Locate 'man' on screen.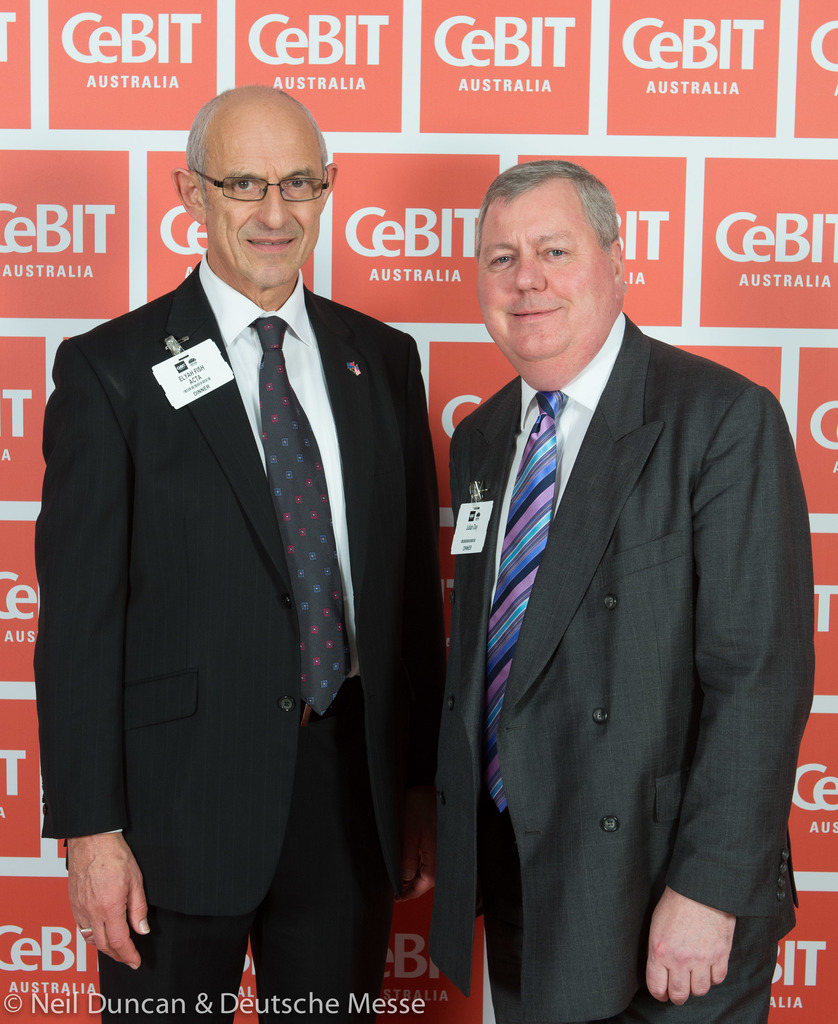
On screen at box=[31, 81, 444, 1023].
